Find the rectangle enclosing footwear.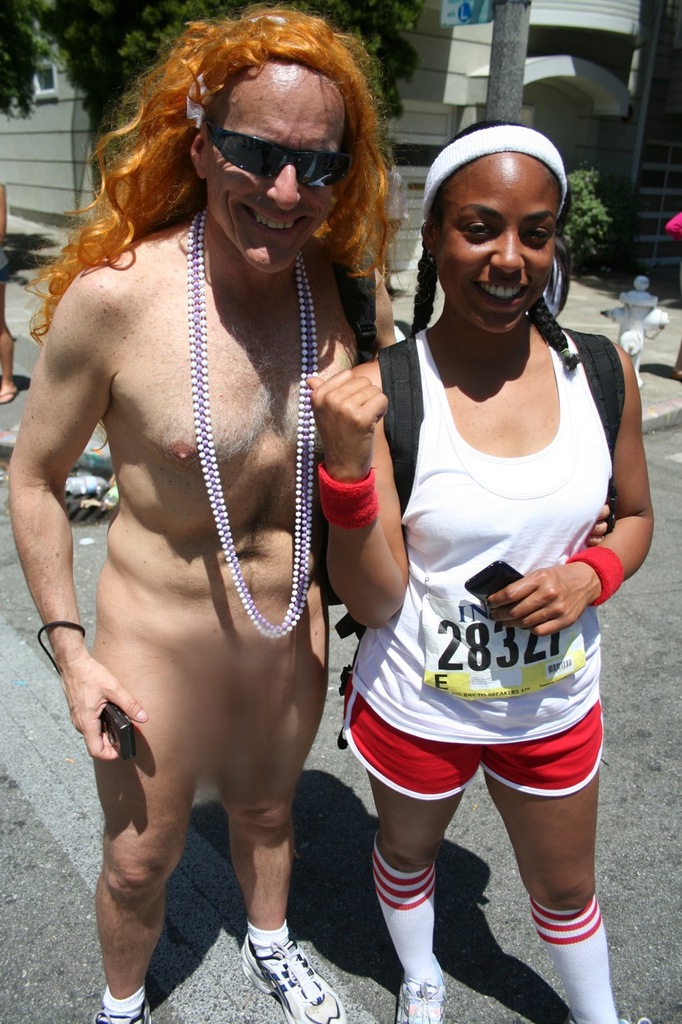
box=[235, 934, 347, 1010].
